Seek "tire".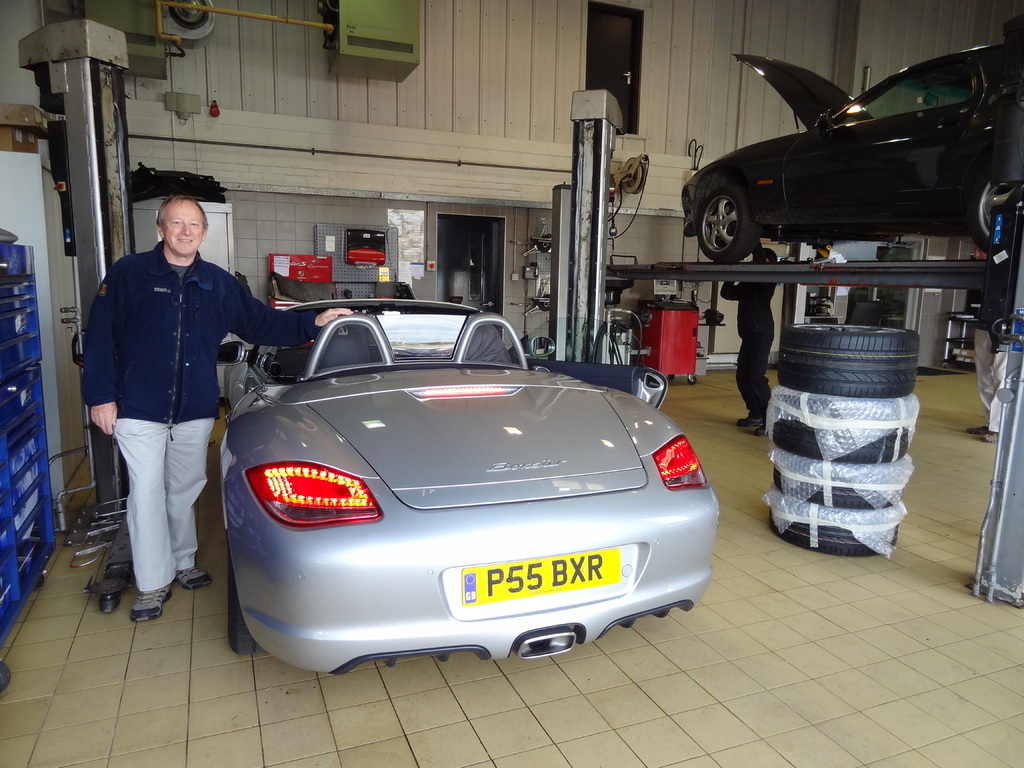
left=223, top=527, right=264, bottom=659.
